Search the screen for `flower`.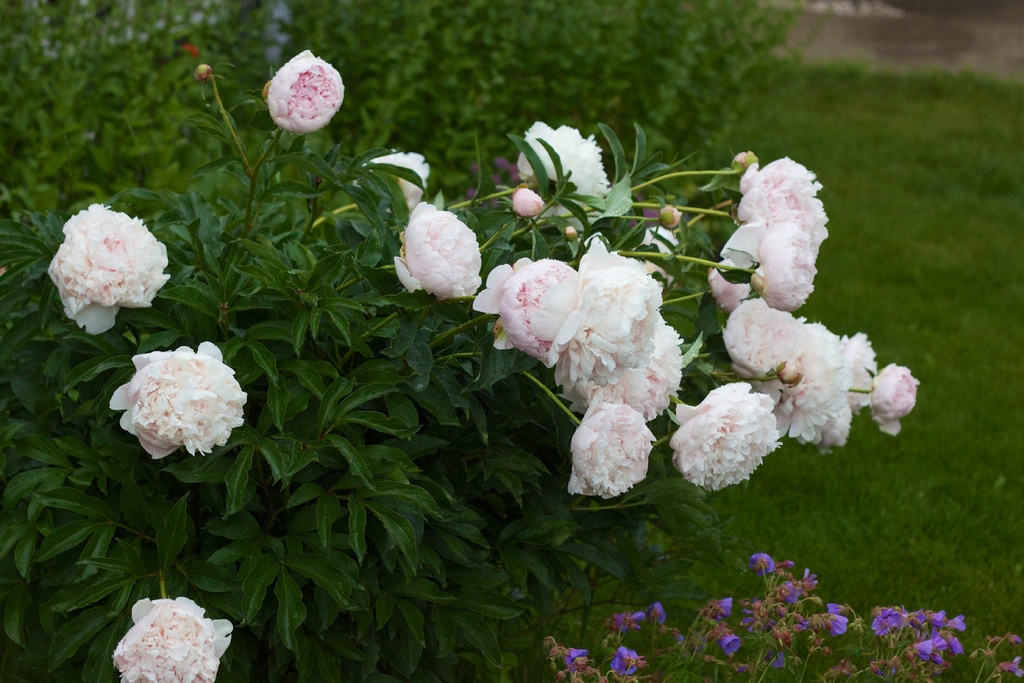
Found at left=1000, top=657, right=1023, bottom=679.
